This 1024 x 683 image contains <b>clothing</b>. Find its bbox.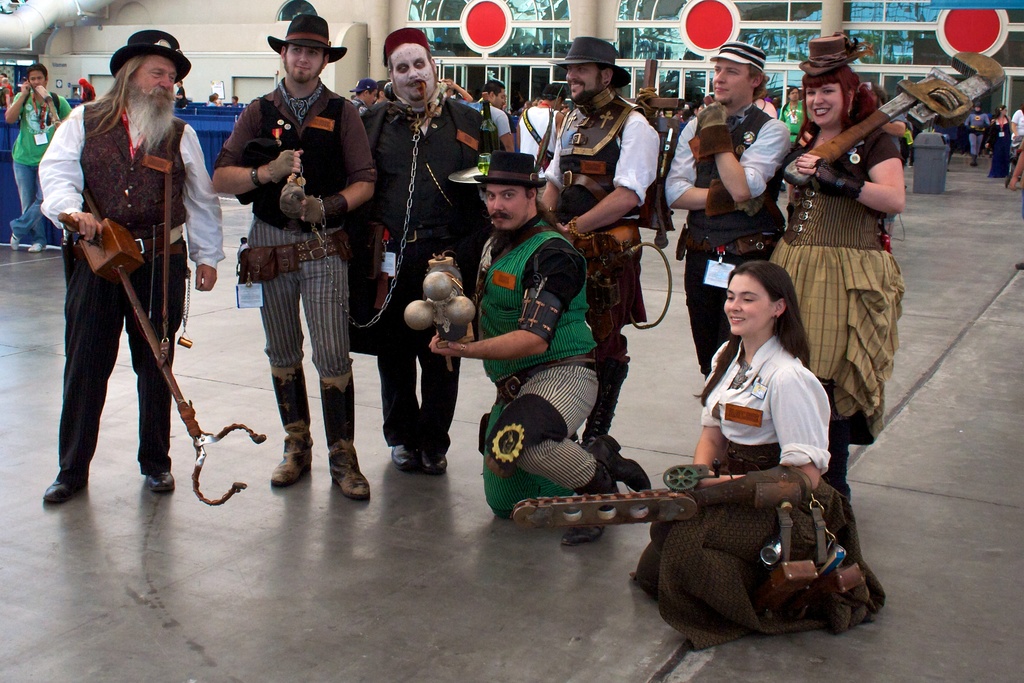
l=1, t=88, r=79, b=236.
